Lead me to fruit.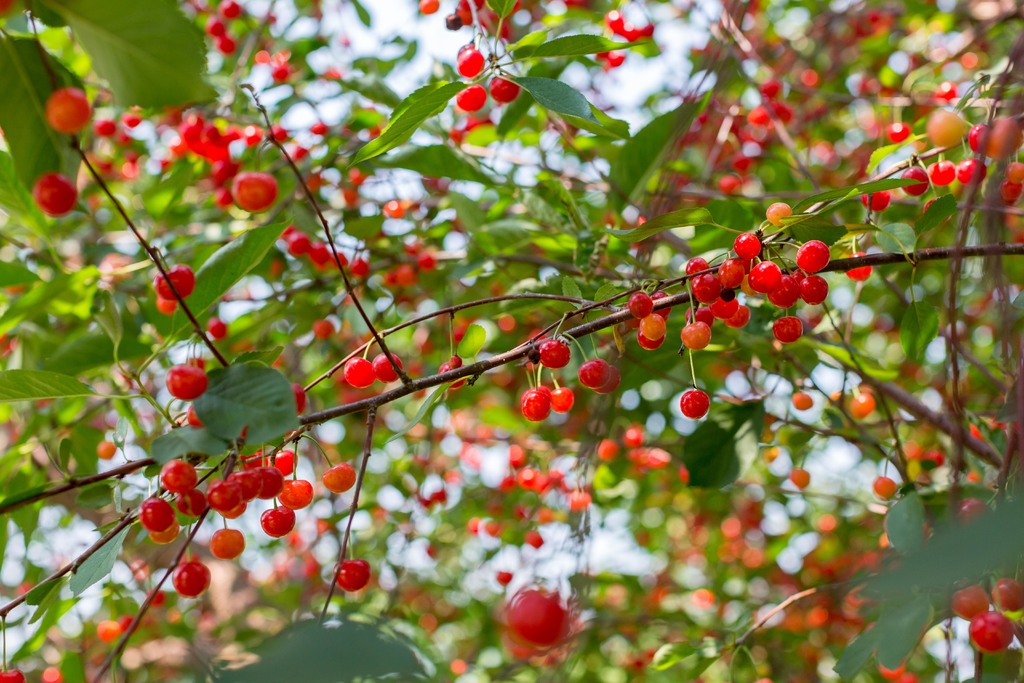
Lead to (682, 389, 711, 419).
